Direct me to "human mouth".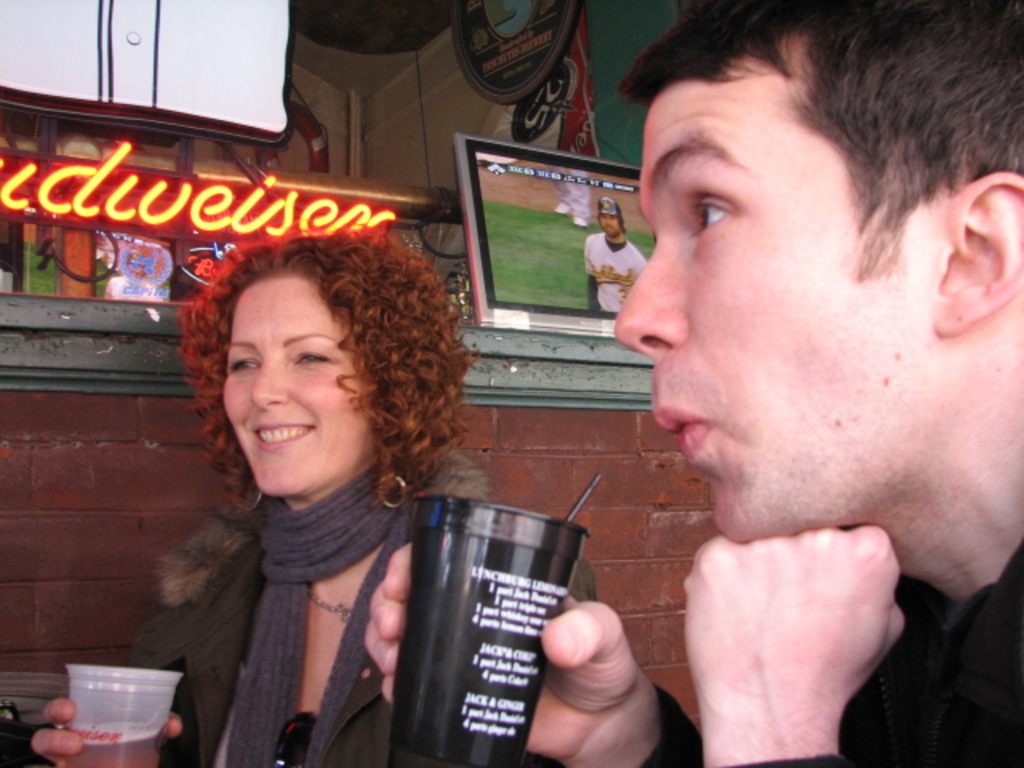
Direction: [x1=248, y1=406, x2=315, y2=456].
